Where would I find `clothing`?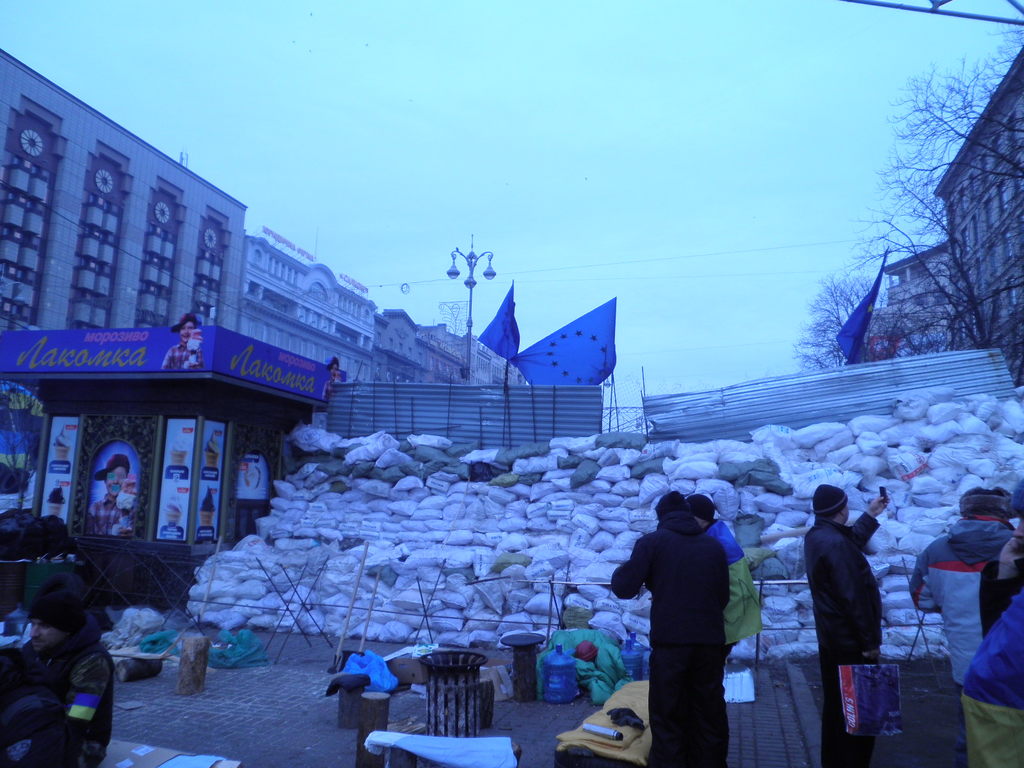
At locate(157, 344, 200, 367).
